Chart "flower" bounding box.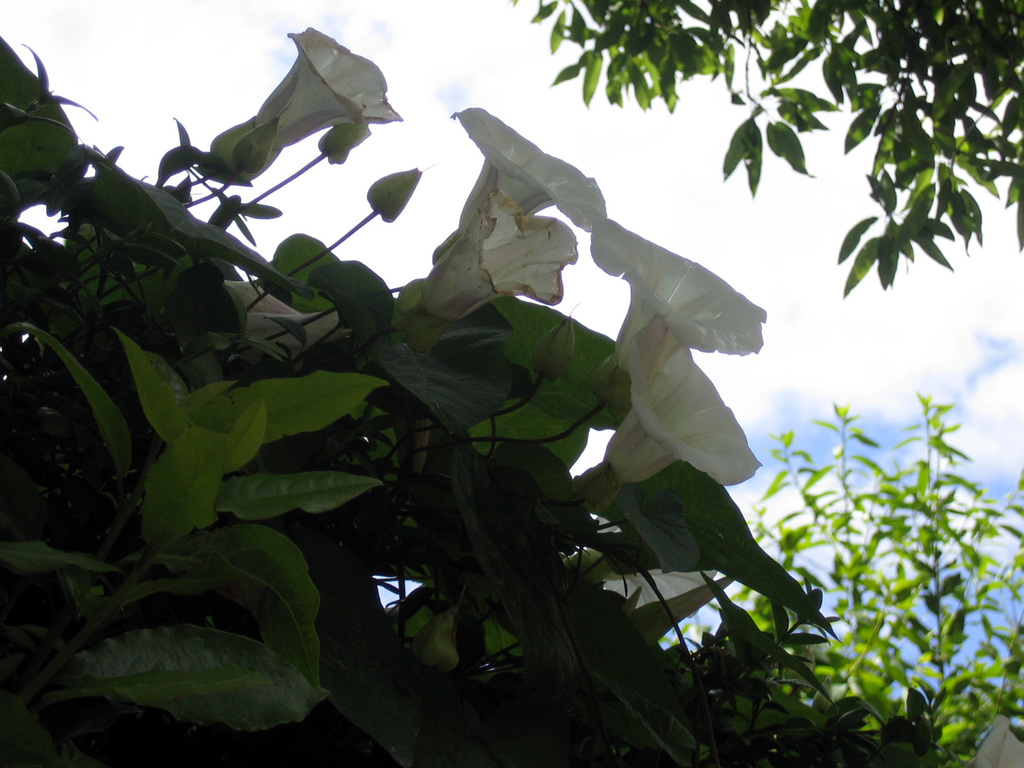
Charted: l=448, t=99, r=611, b=241.
